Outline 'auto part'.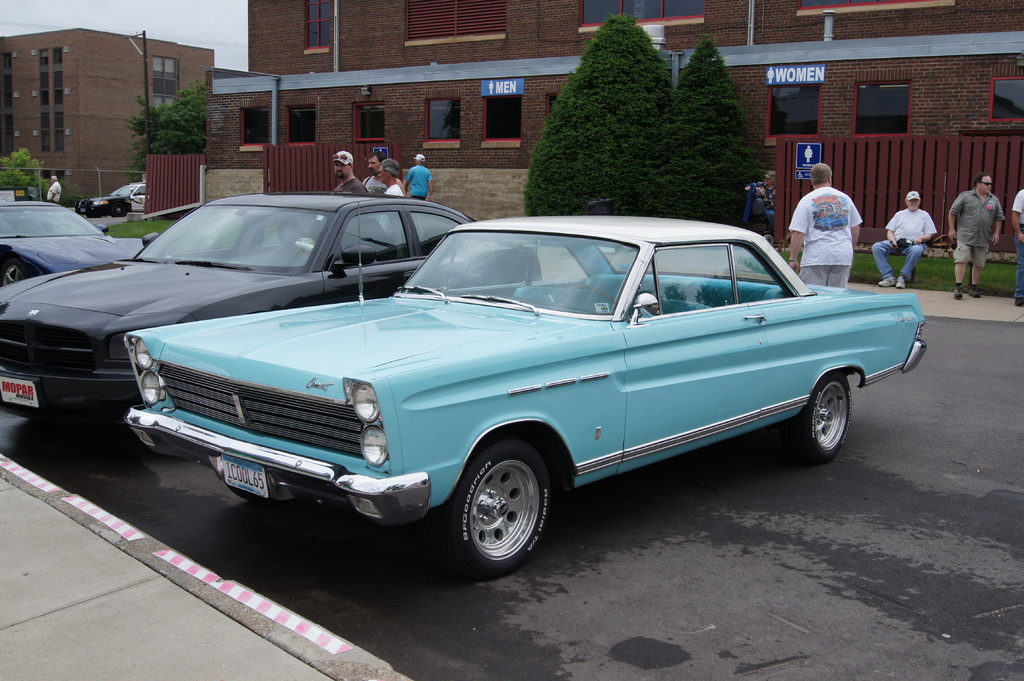
Outline: <box>126,337,161,372</box>.
